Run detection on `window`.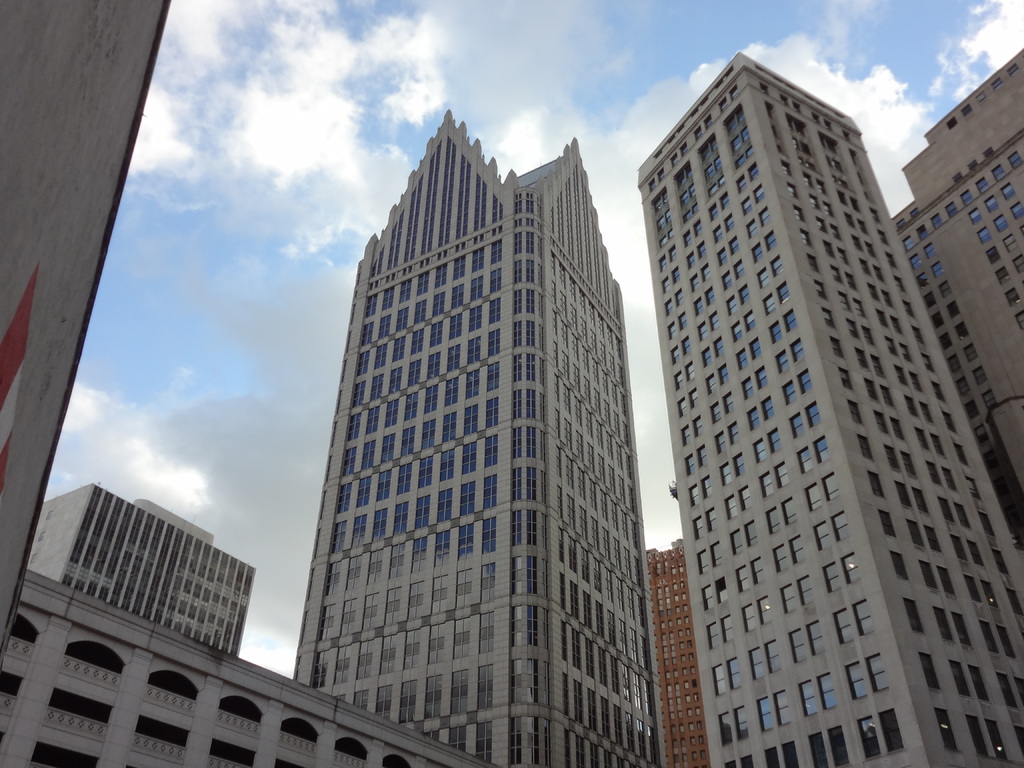
Result: region(701, 348, 715, 377).
